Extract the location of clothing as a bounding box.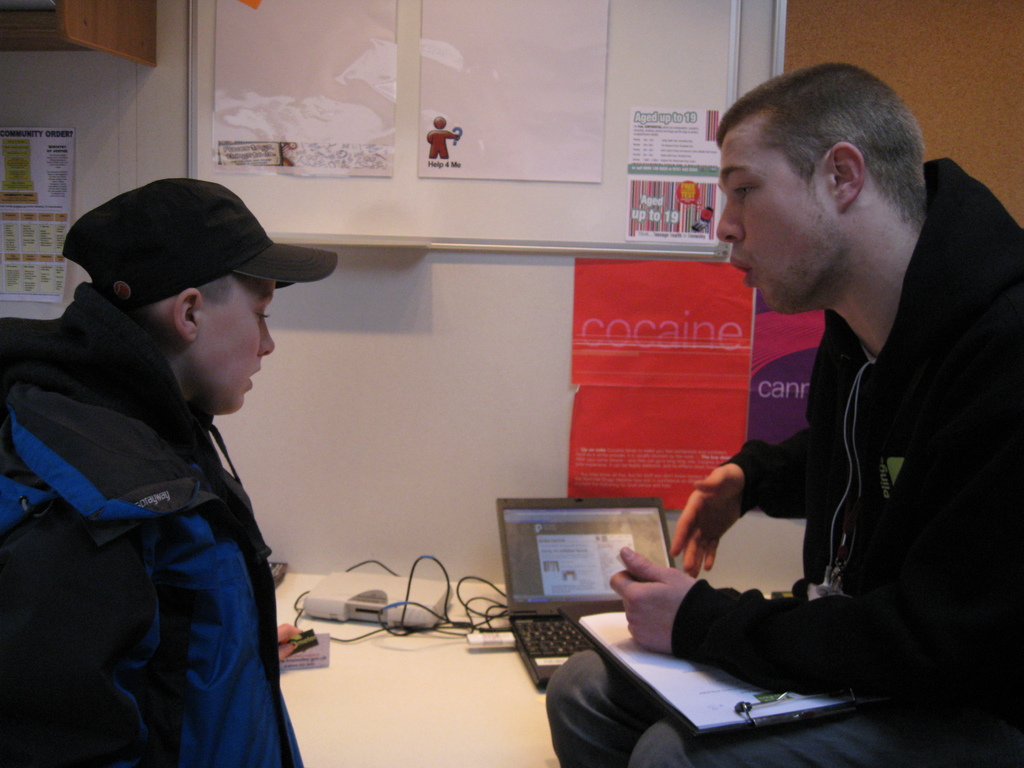
BBox(15, 255, 321, 758).
